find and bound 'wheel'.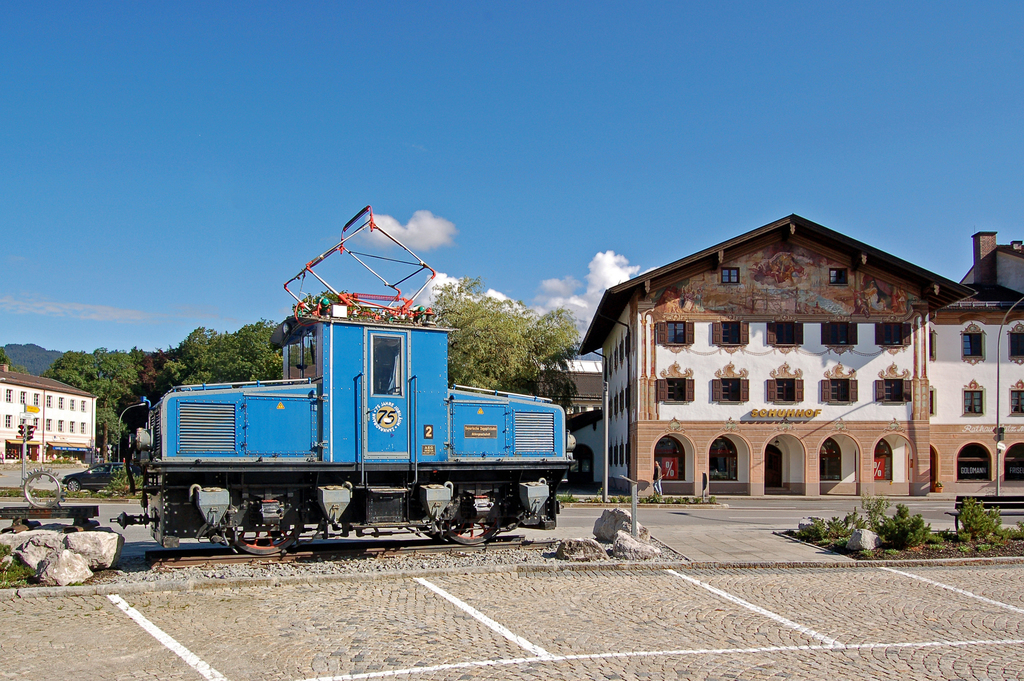
Bound: left=439, top=502, right=505, bottom=547.
